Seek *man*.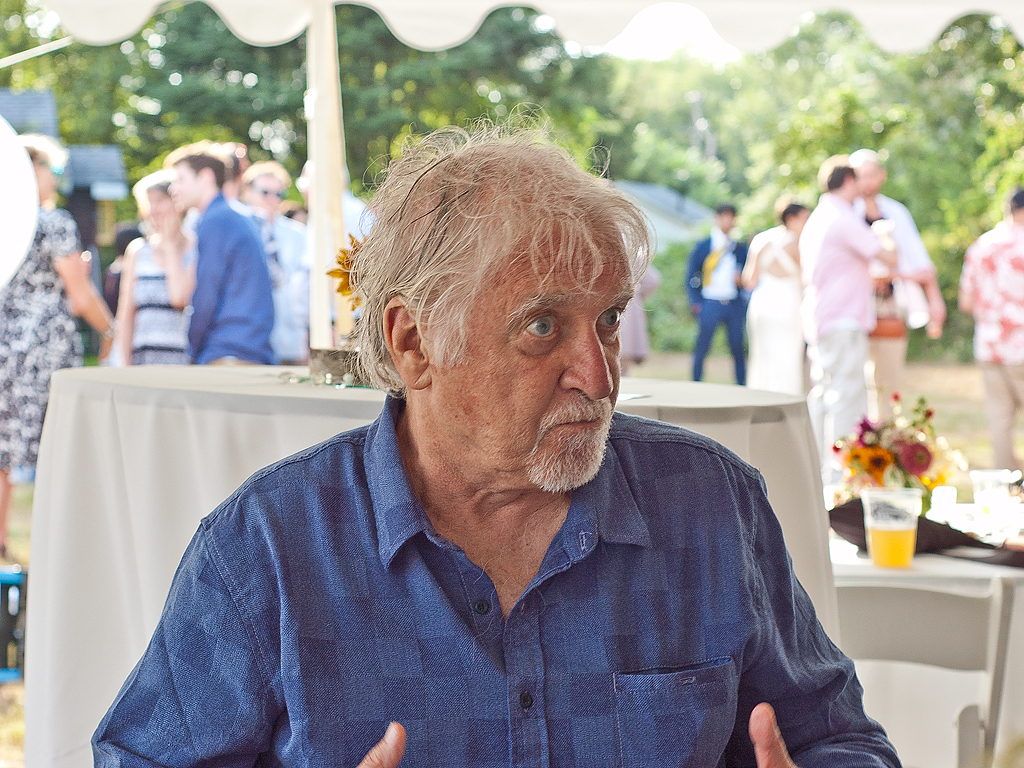
BBox(149, 151, 268, 369).
